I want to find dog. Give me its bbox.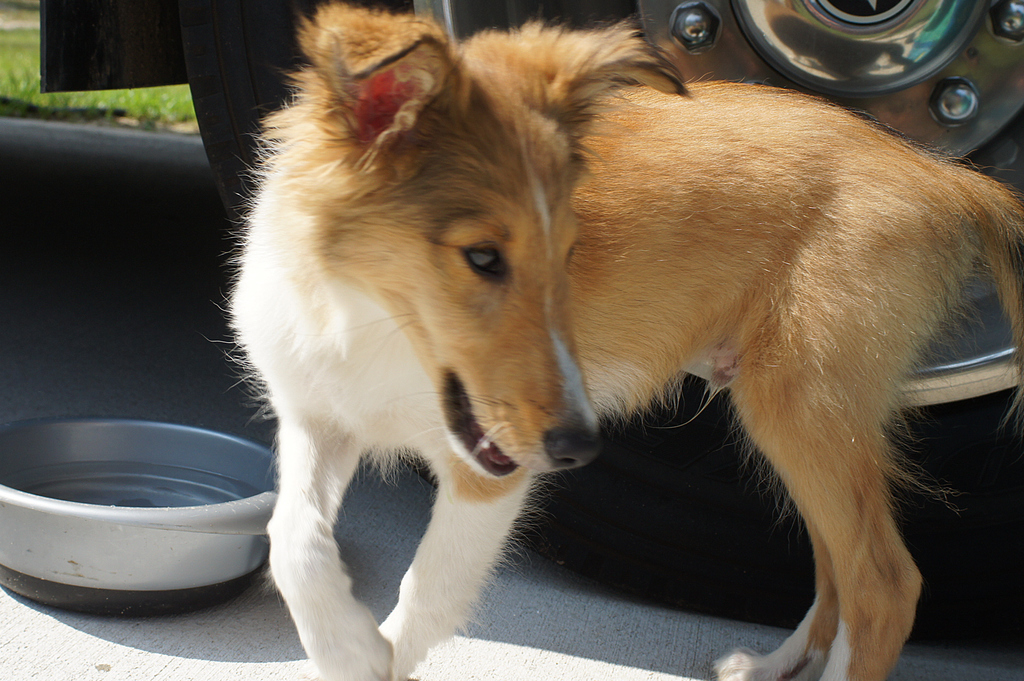
{"x1": 199, "y1": 0, "x2": 1023, "y2": 680}.
